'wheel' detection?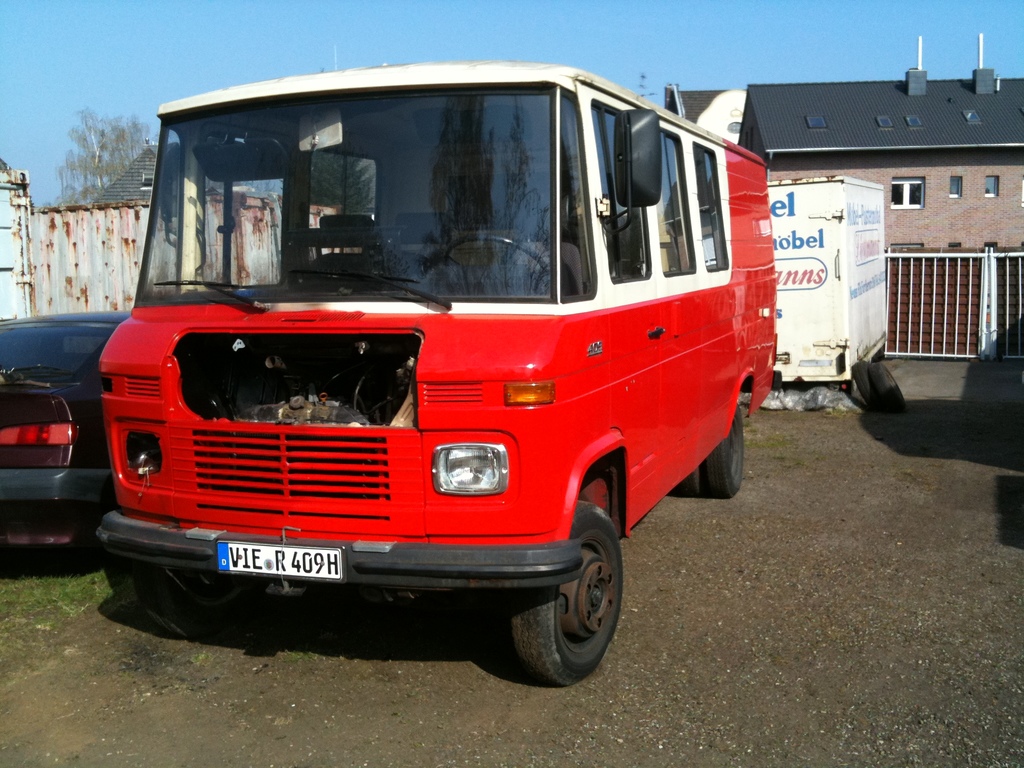
{"left": 521, "top": 504, "right": 649, "bottom": 676}
